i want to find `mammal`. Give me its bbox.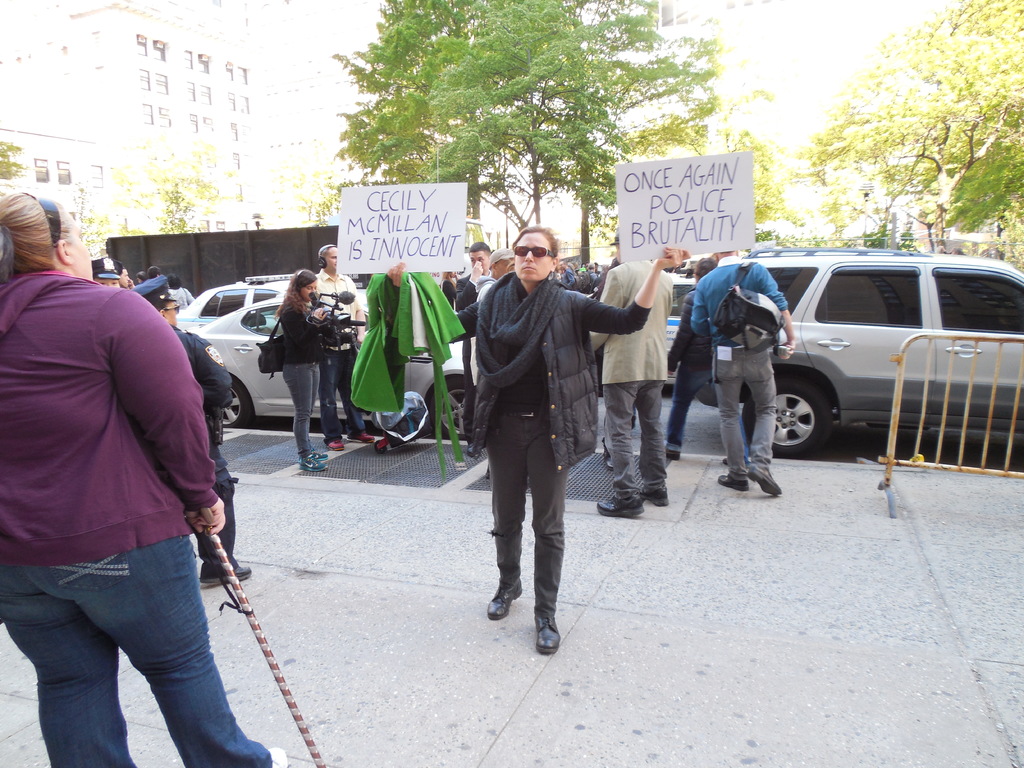
(left=0, top=185, right=287, bottom=767).
